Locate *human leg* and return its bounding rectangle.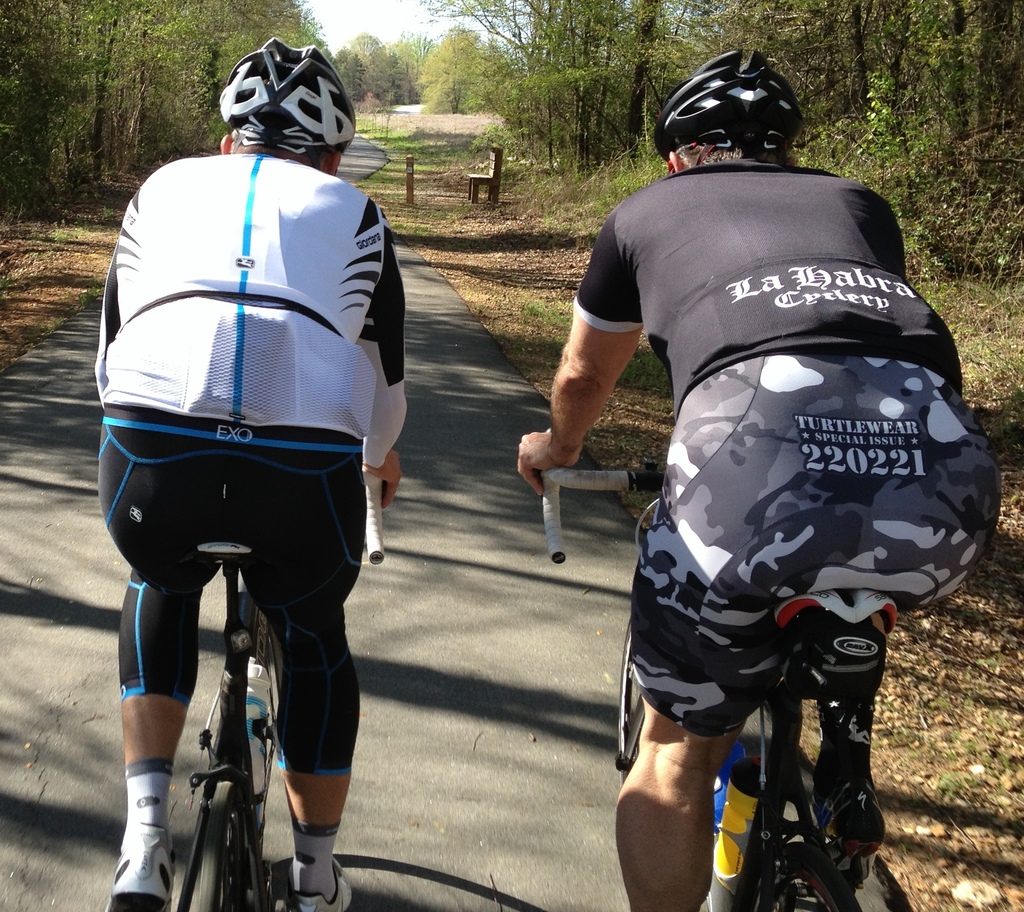
crop(780, 429, 1001, 911).
